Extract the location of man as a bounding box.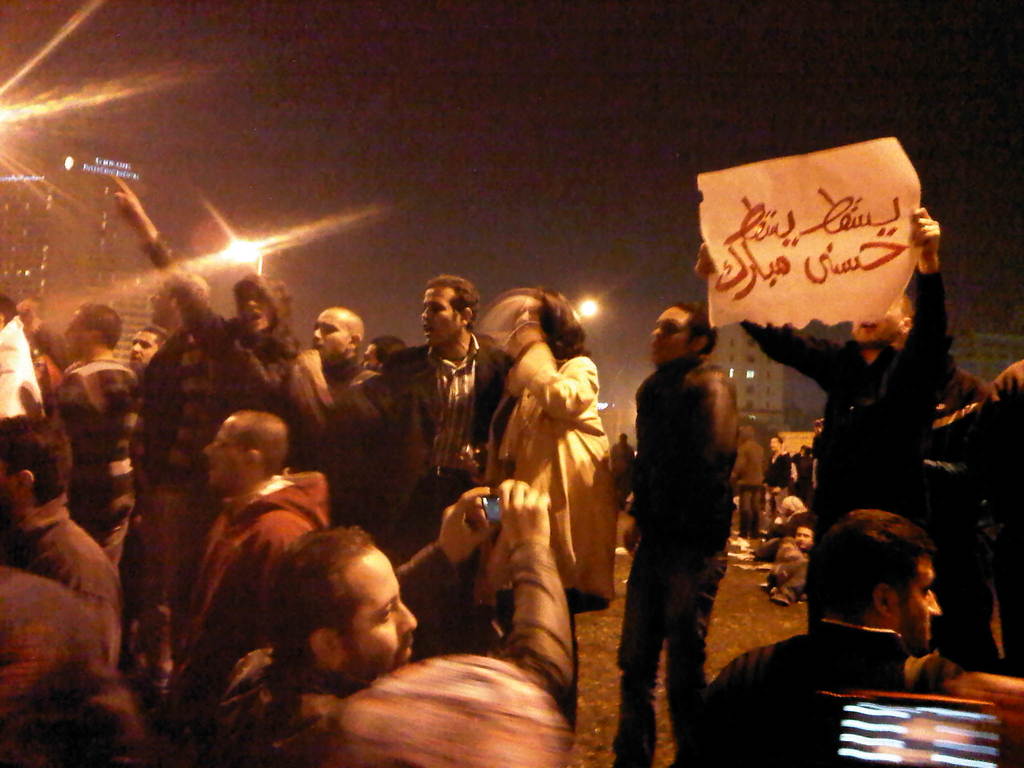
left=691, top=200, right=952, bottom=525.
